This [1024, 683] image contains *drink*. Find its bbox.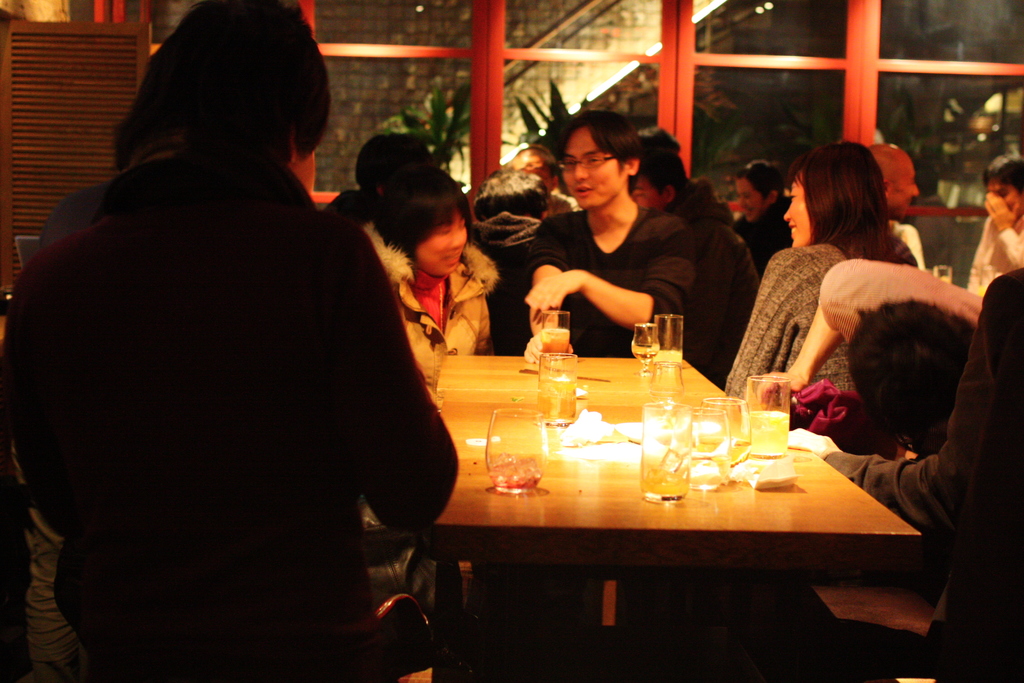
l=627, t=340, r=653, b=363.
